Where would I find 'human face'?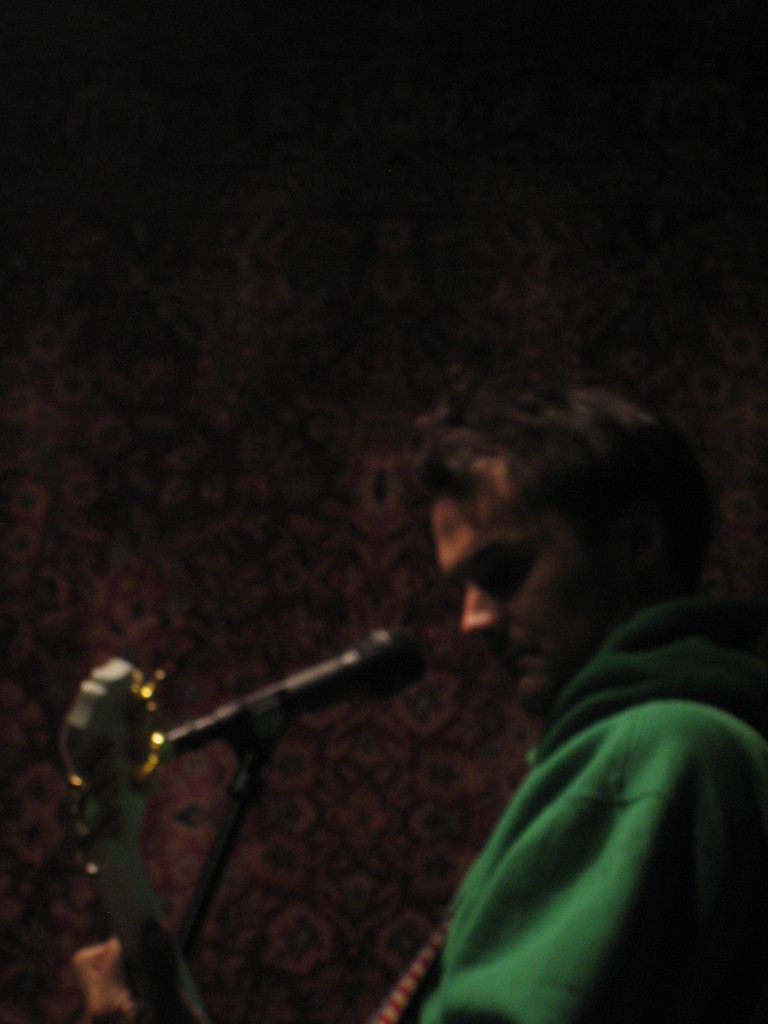
At locate(419, 476, 639, 711).
